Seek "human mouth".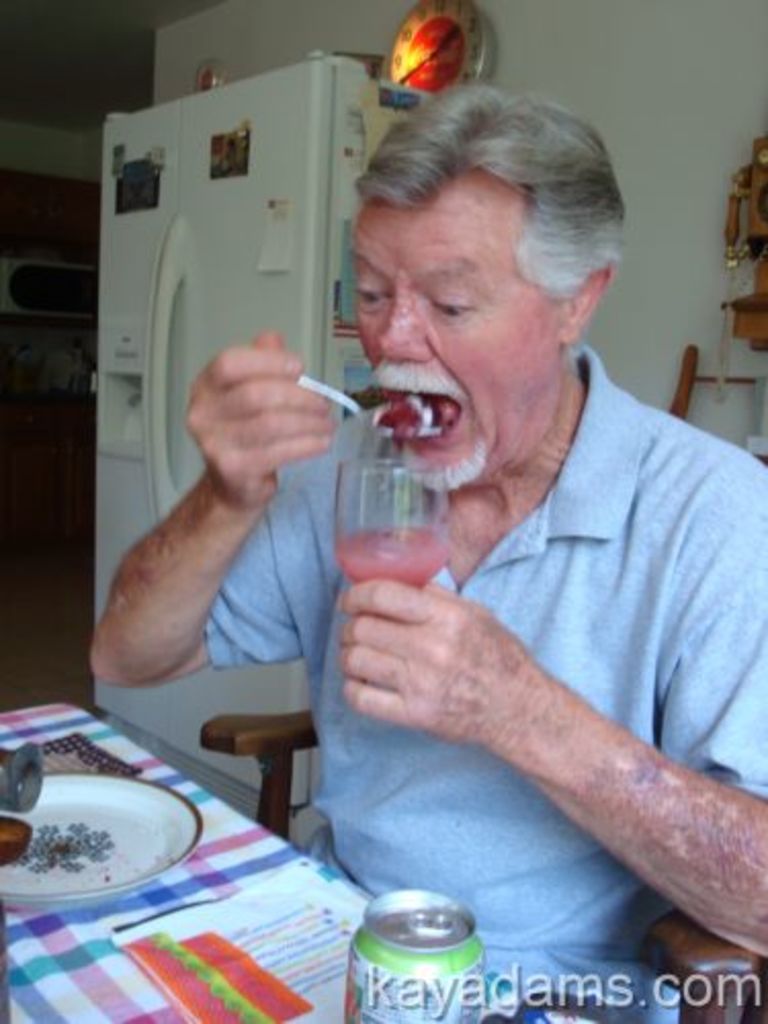
BBox(365, 371, 467, 449).
